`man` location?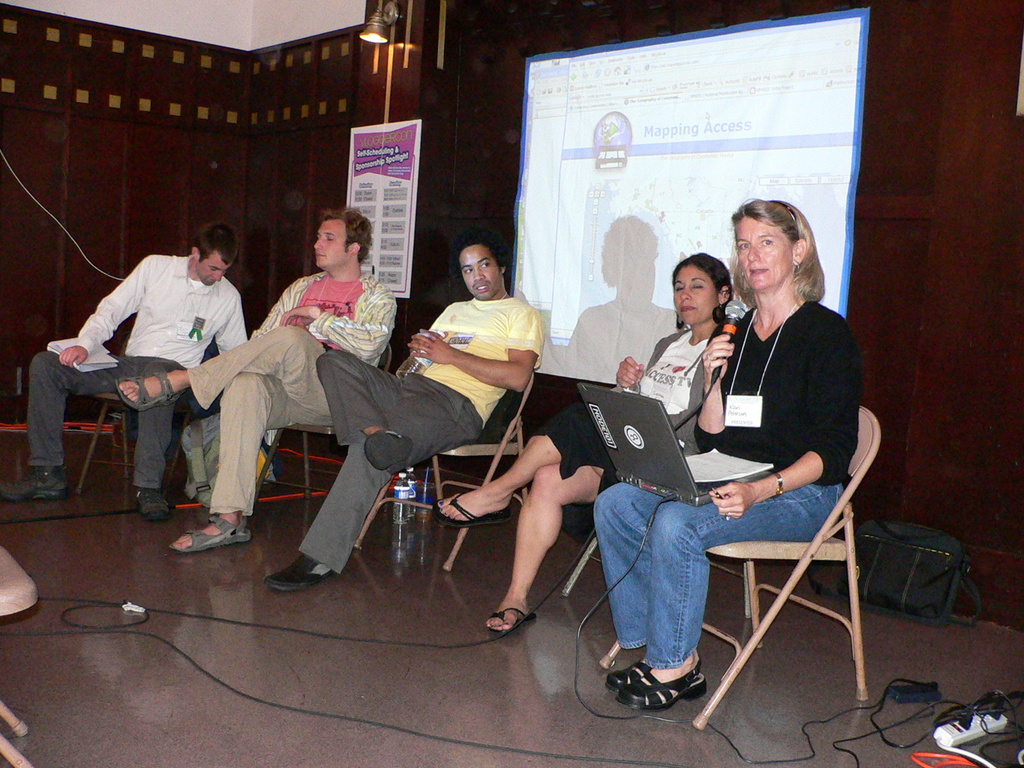
crop(265, 230, 547, 600)
